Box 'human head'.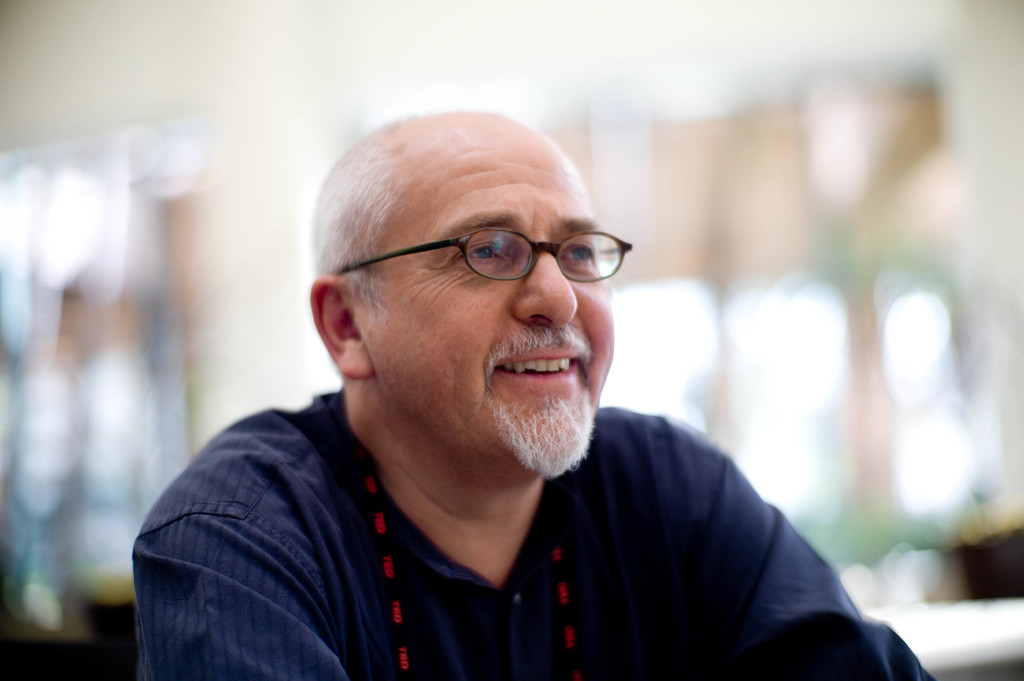
[x1=323, y1=115, x2=636, y2=463].
